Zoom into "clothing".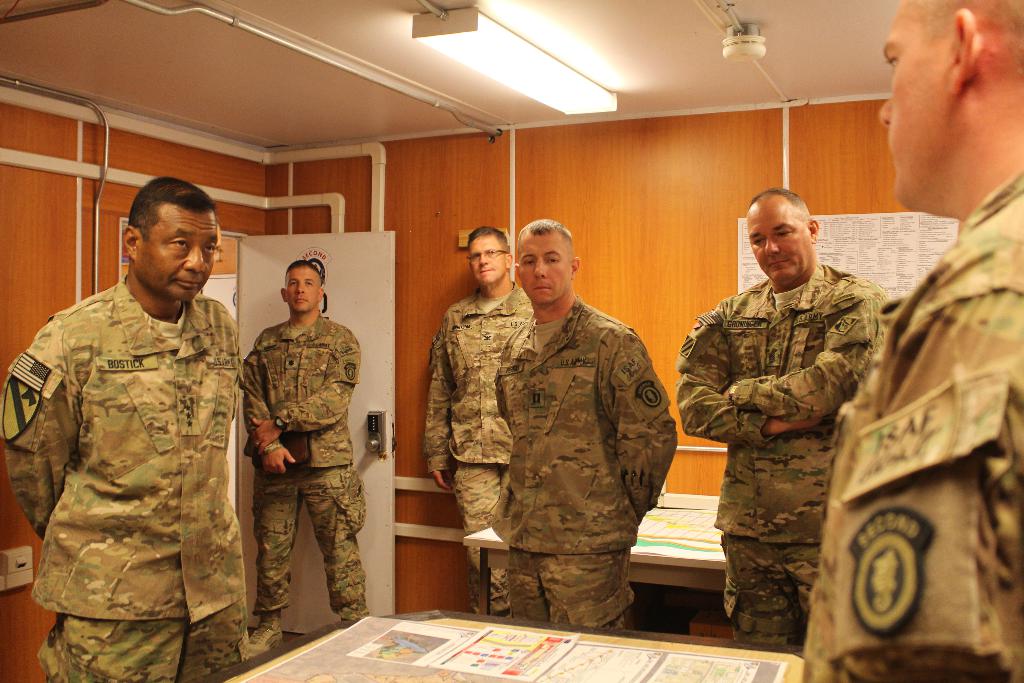
Zoom target: {"left": 676, "top": 279, "right": 892, "bottom": 658}.
